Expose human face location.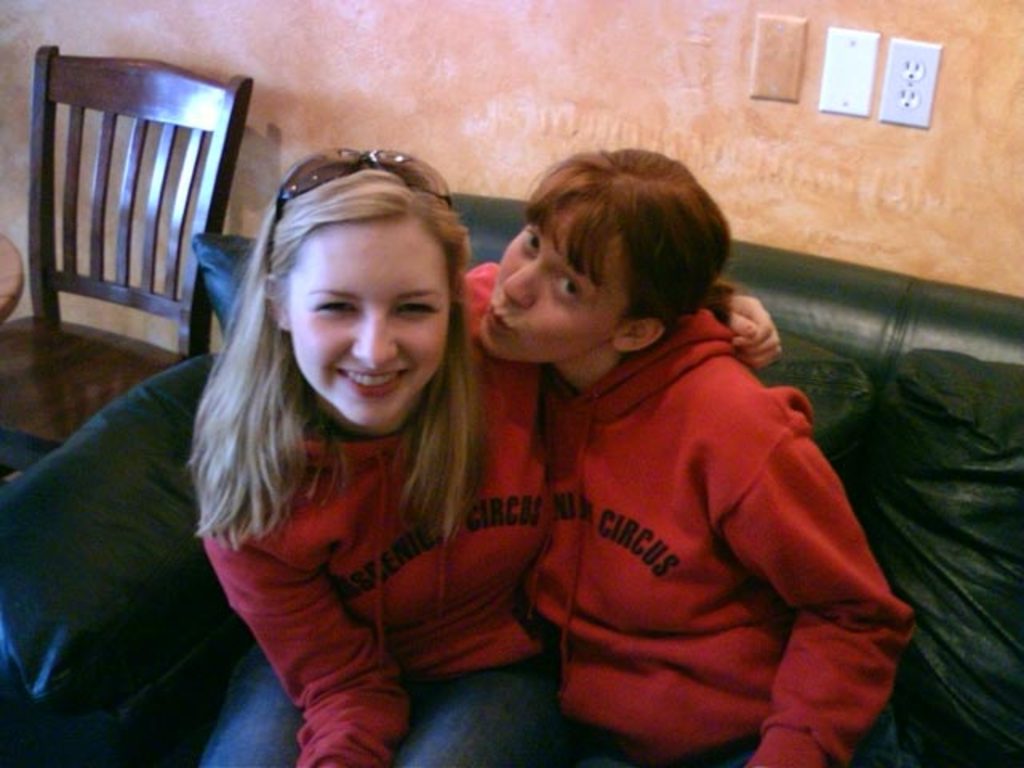
Exposed at (285,211,451,424).
